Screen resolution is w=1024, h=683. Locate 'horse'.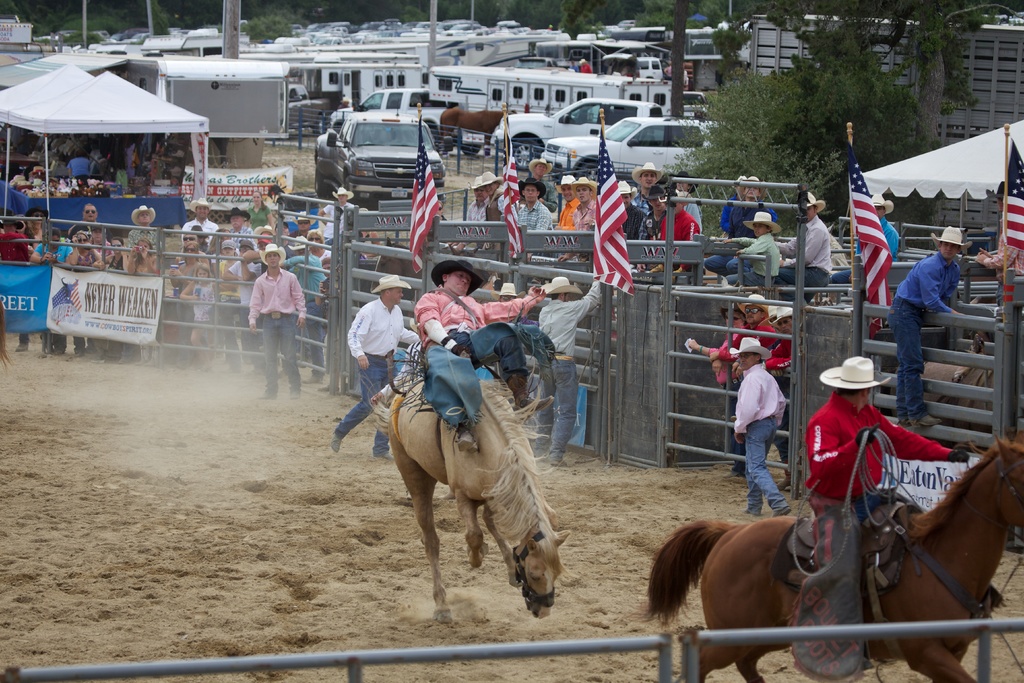
[630,432,1023,682].
